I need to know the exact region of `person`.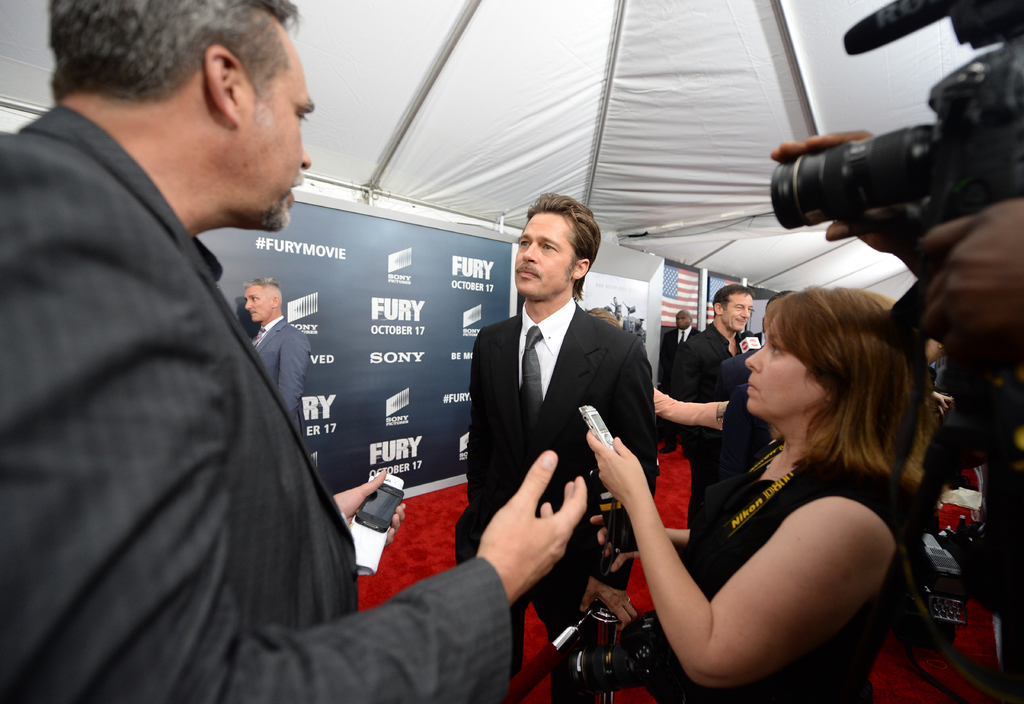
Region: {"x1": 0, "y1": 0, "x2": 588, "y2": 703}.
